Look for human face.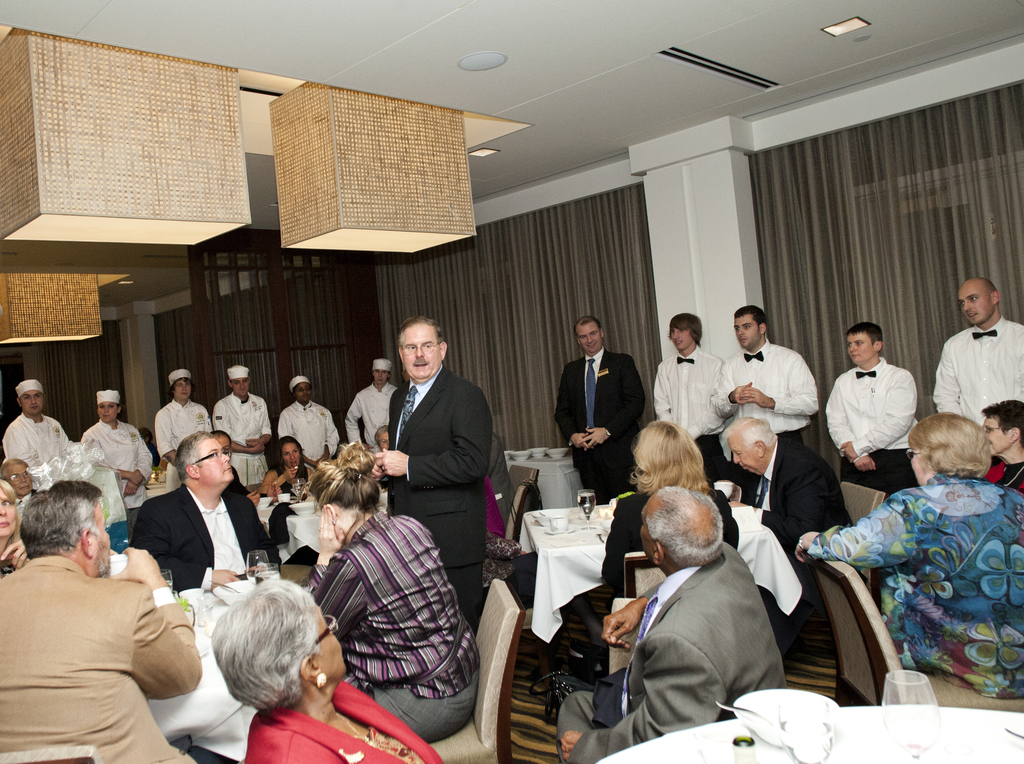
Found: bbox=[281, 440, 300, 466].
